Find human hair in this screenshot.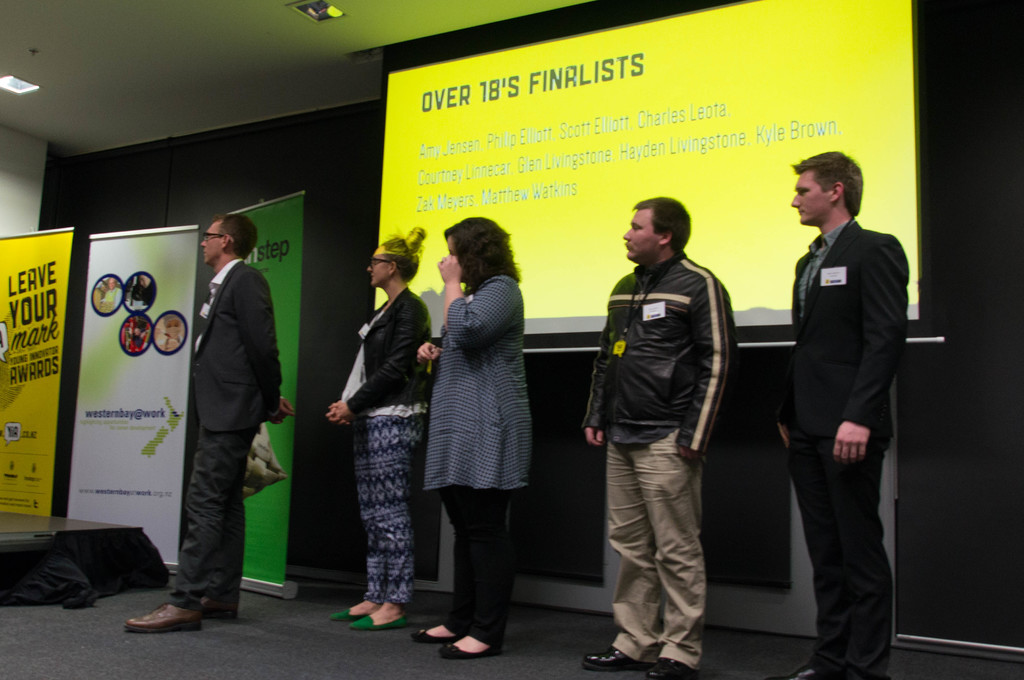
The bounding box for human hair is {"left": 205, "top": 211, "right": 259, "bottom": 256}.
